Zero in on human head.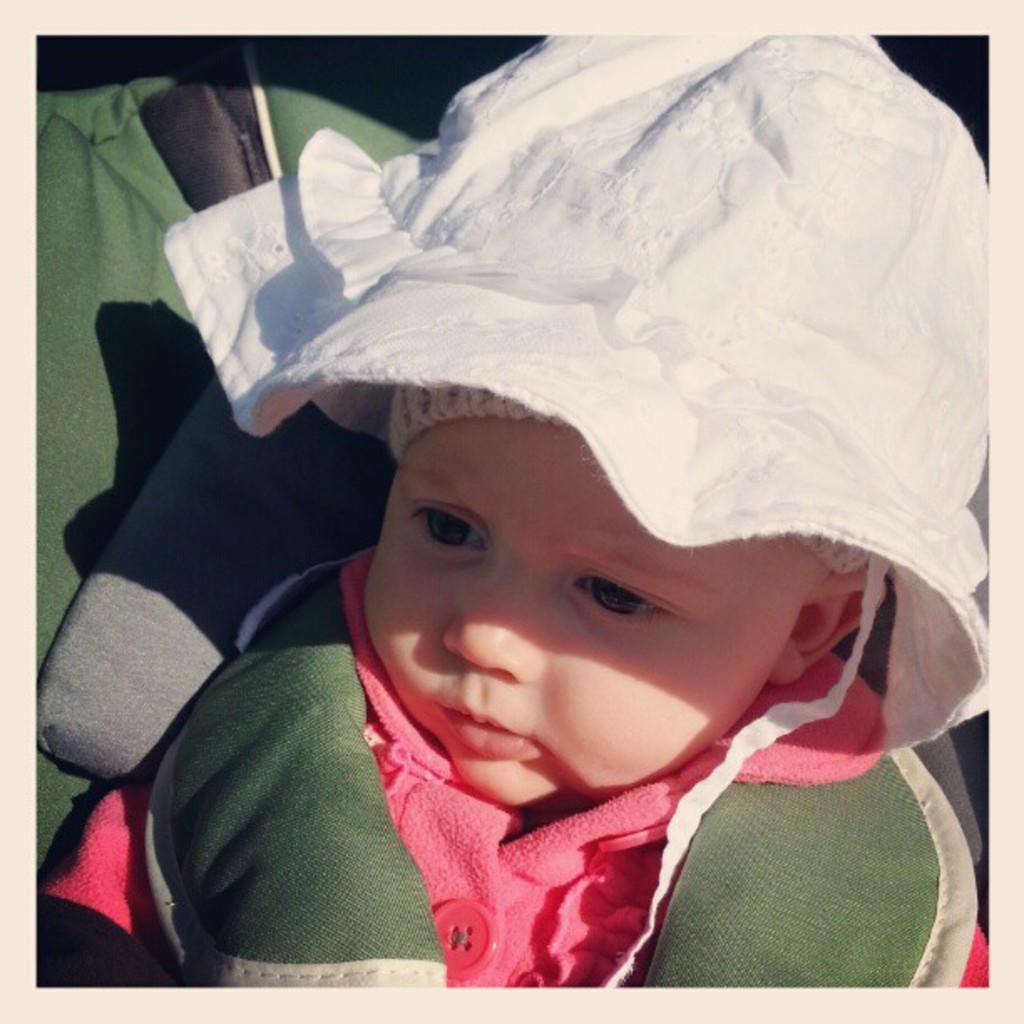
Zeroed in: [x1=169, y1=30, x2=994, y2=818].
